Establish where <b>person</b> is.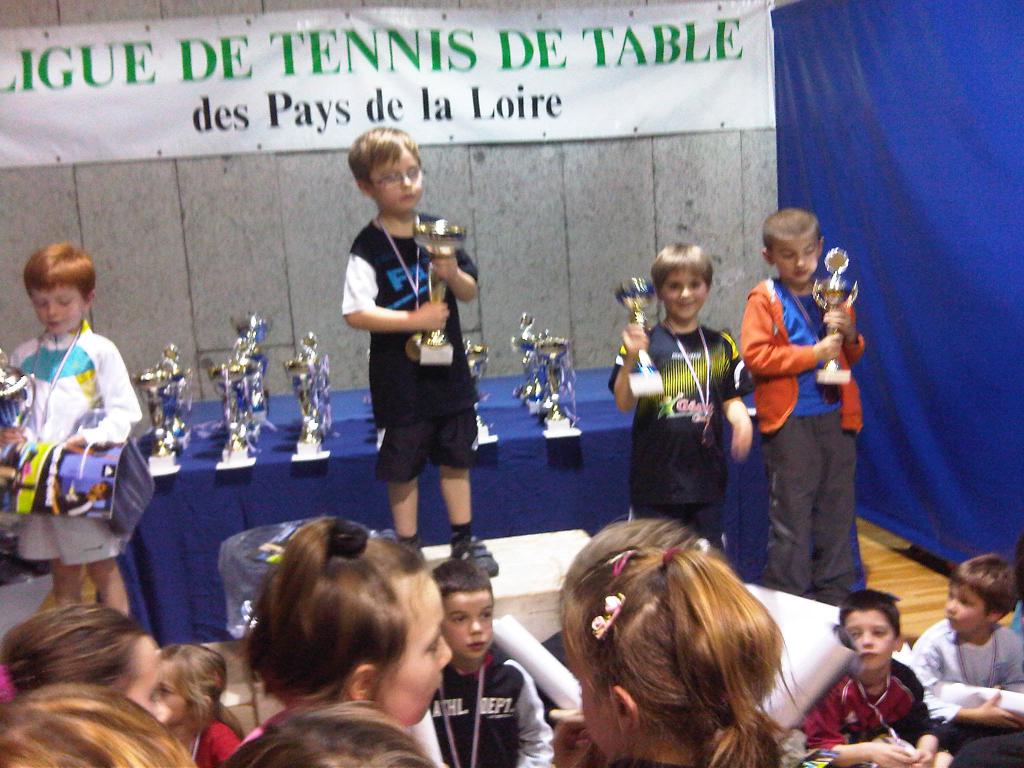
Established at 735:206:868:600.
